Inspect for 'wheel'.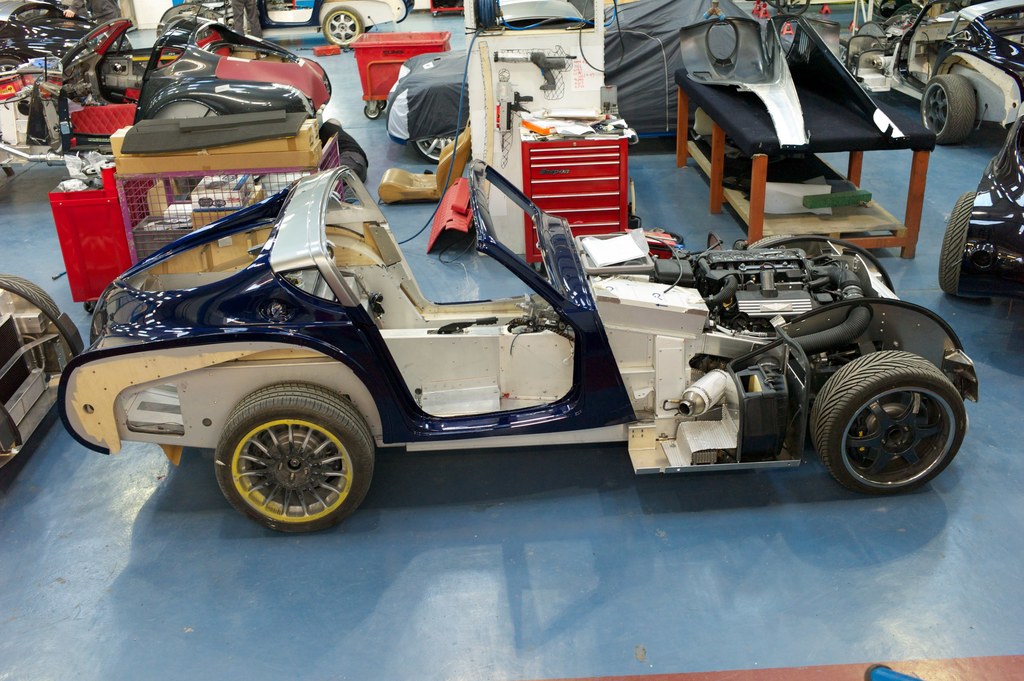
Inspection: 781,0,817,19.
